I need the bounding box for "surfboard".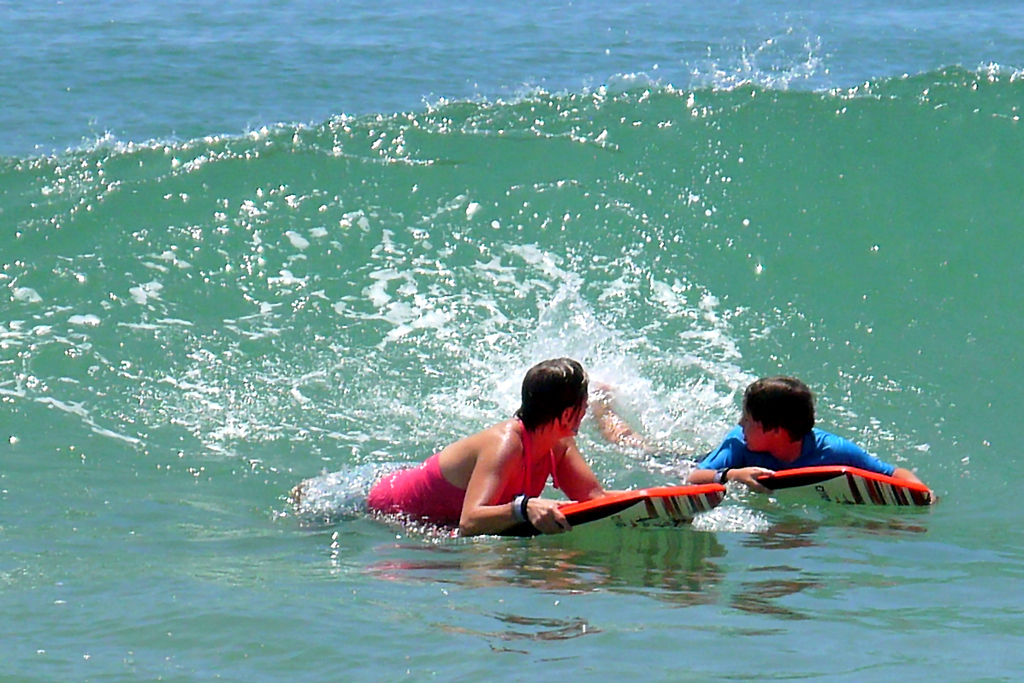
Here it is: box=[496, 482, 728, 541].
